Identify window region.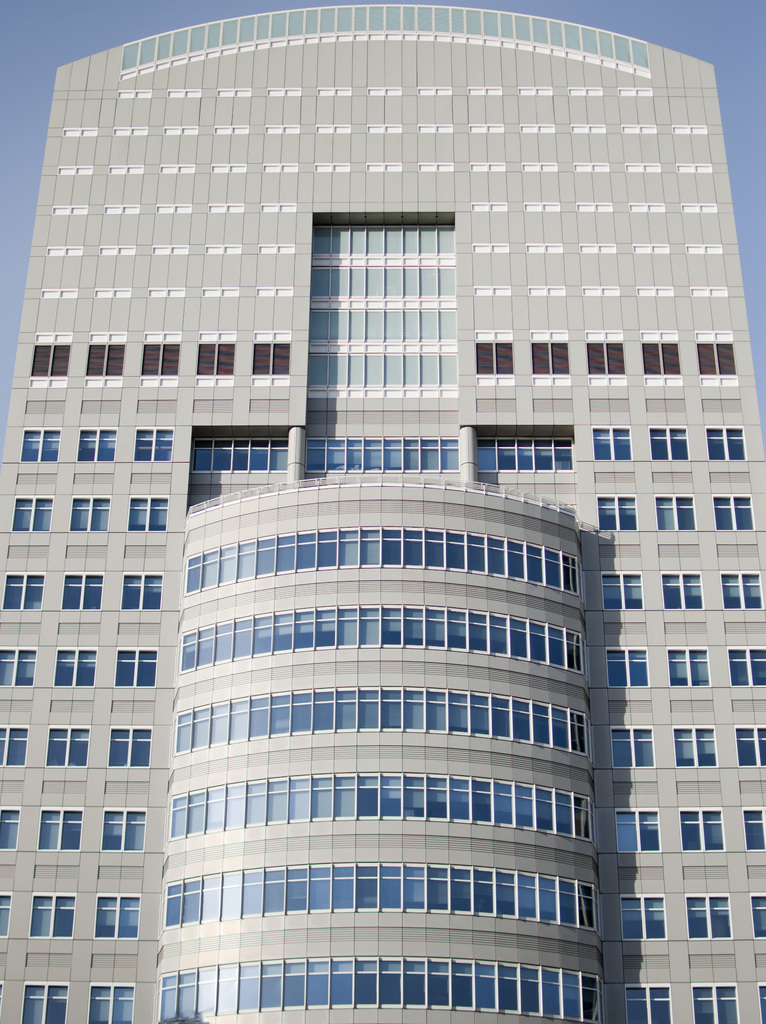
Region: box=[703, 417, 756, 465].
